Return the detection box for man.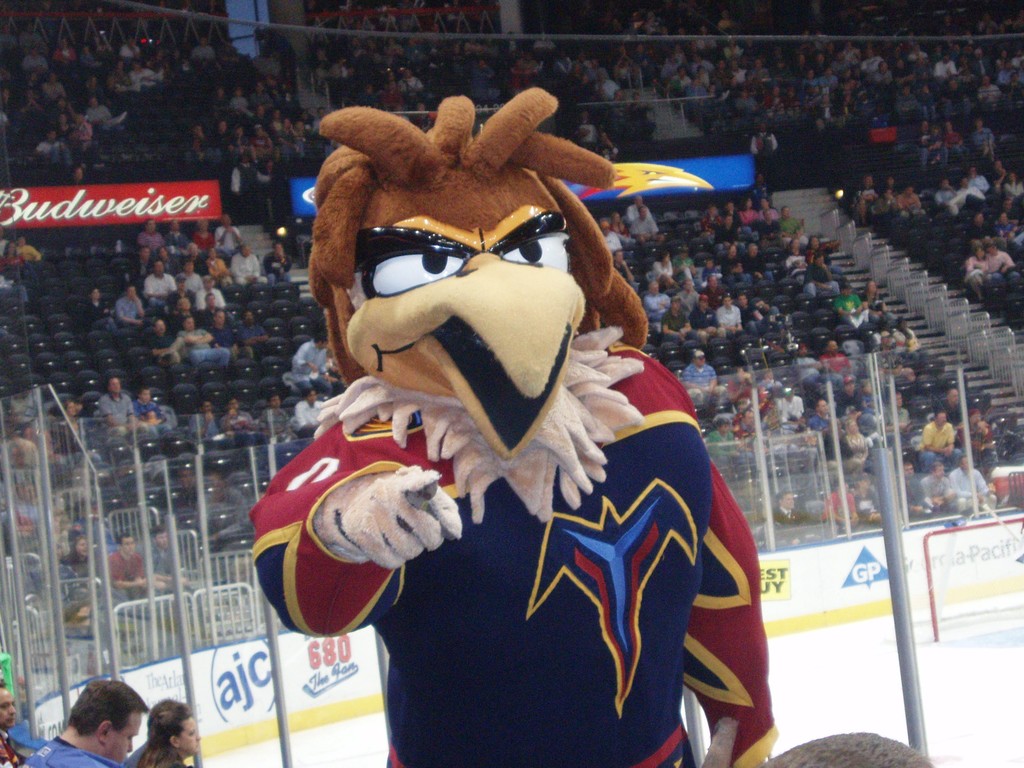
(594,216,622,257).
